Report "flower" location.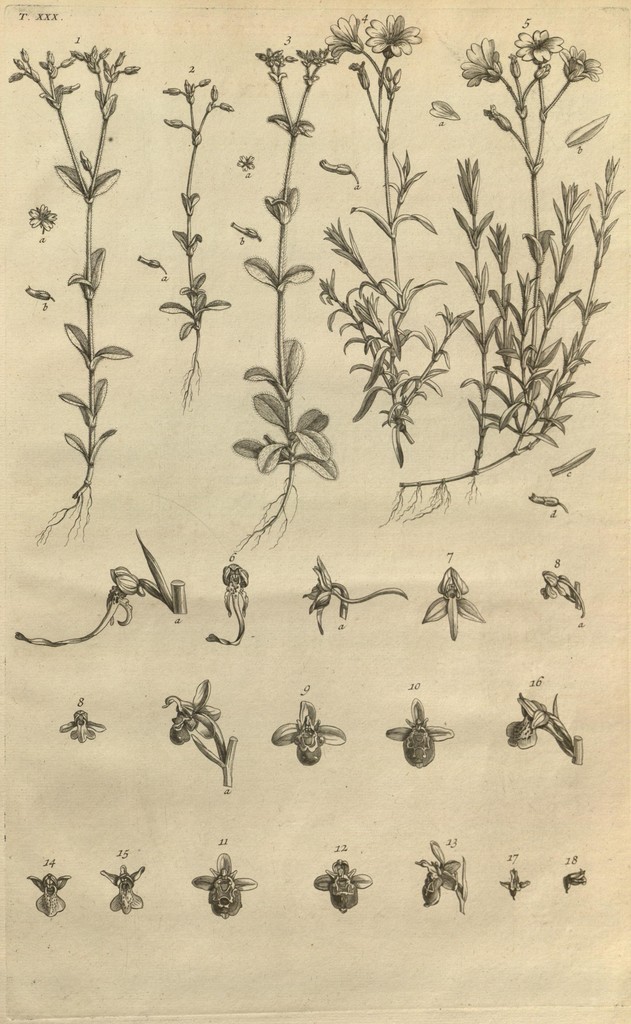
Report: (x1=314, y1=862, x2=371, y2=913).
